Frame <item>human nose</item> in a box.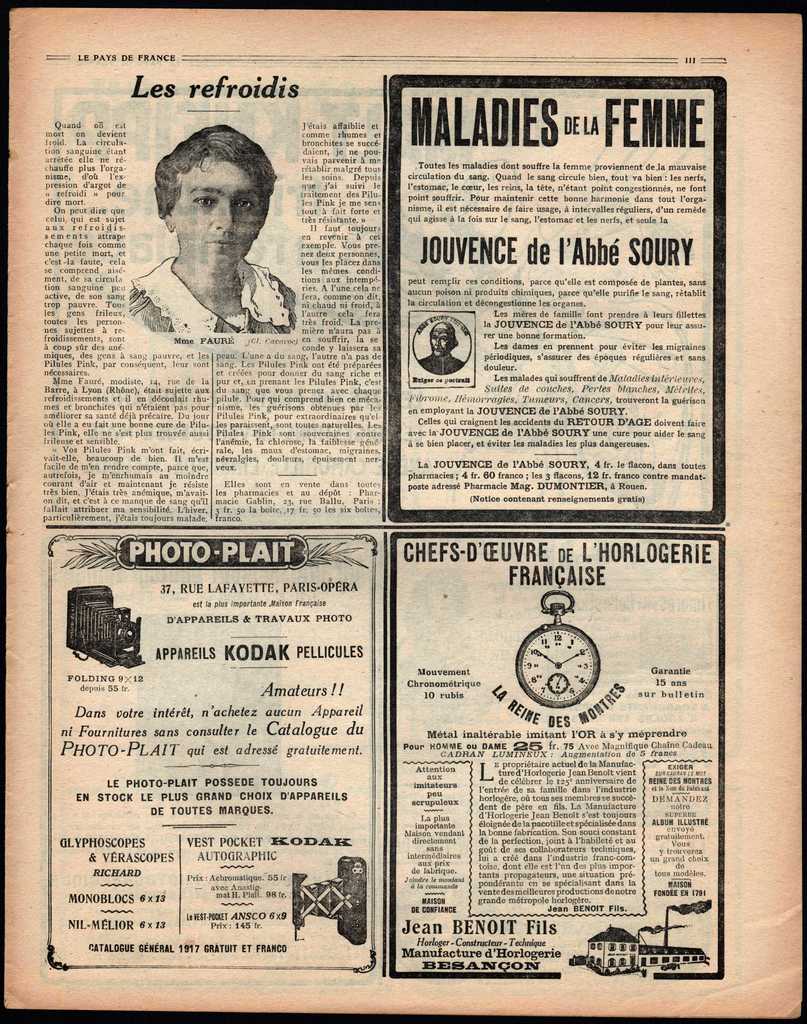
bbox=[214, 203, 234, 231].
